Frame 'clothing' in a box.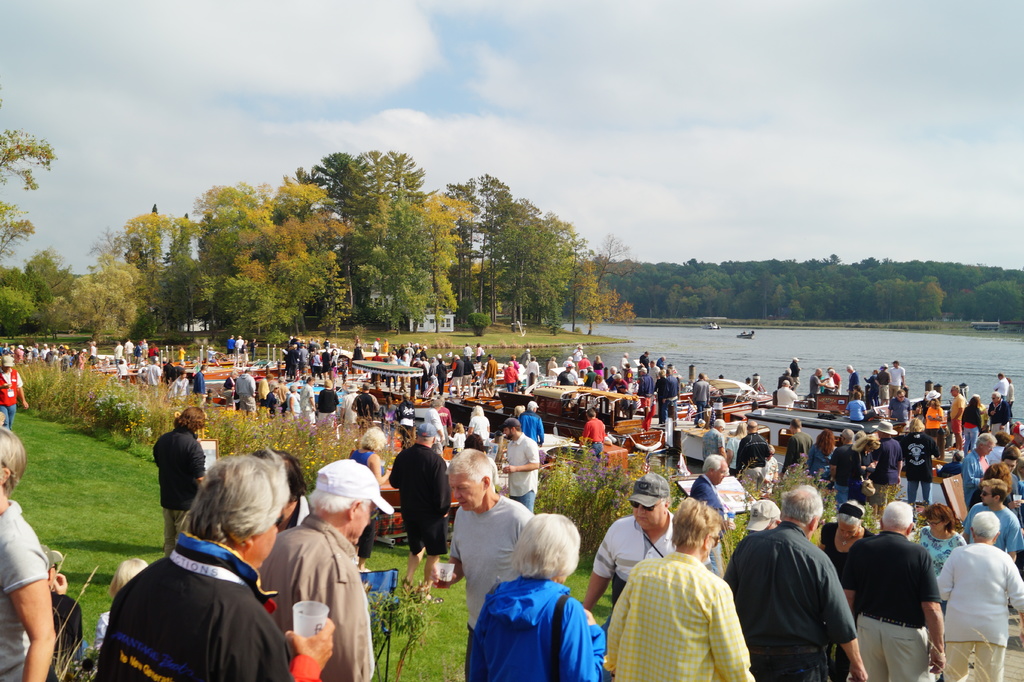
rect(924, 406, 945, 453).
